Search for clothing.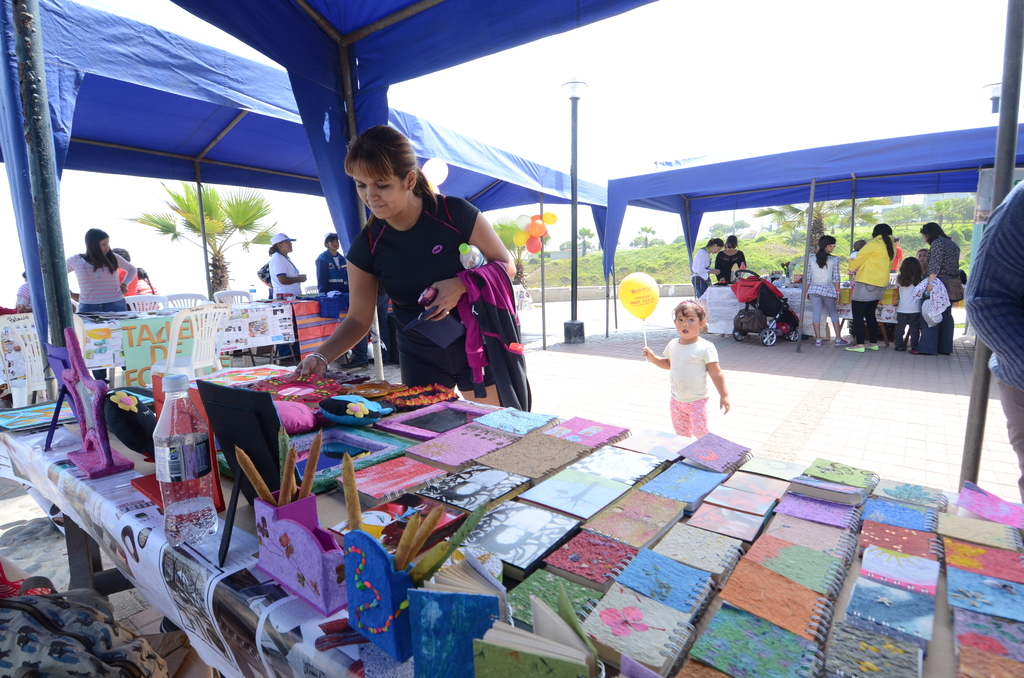
Found at BBox(456, 256, 532, 412).
